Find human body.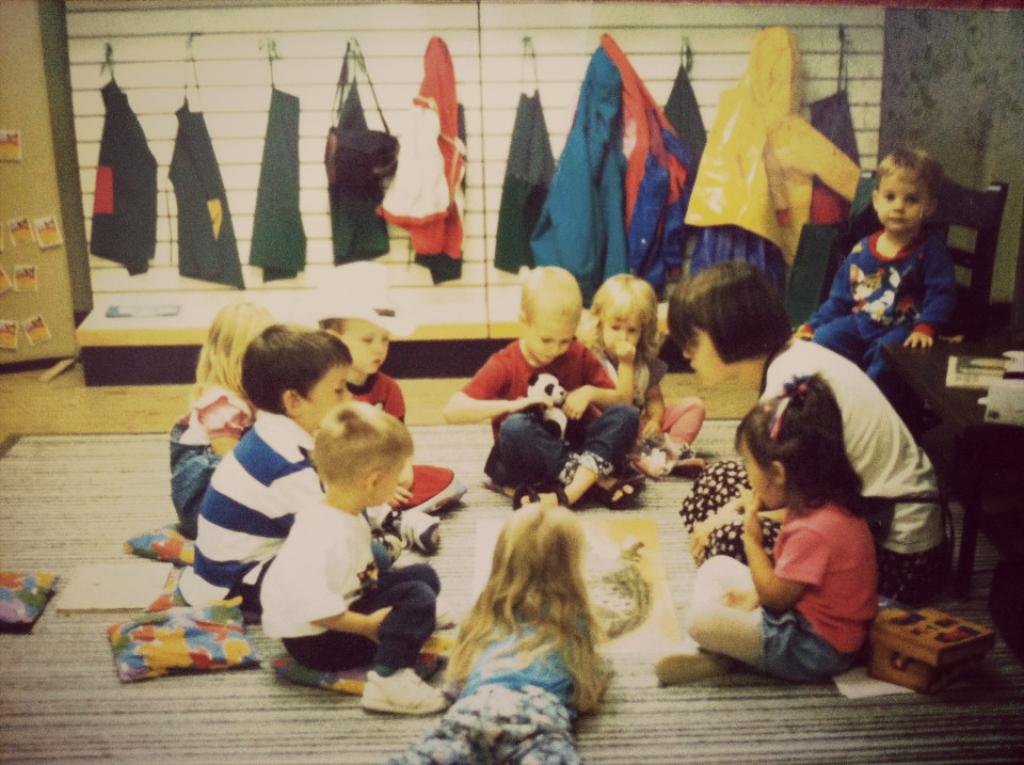
bbox=[320, 299, 419, 483].
